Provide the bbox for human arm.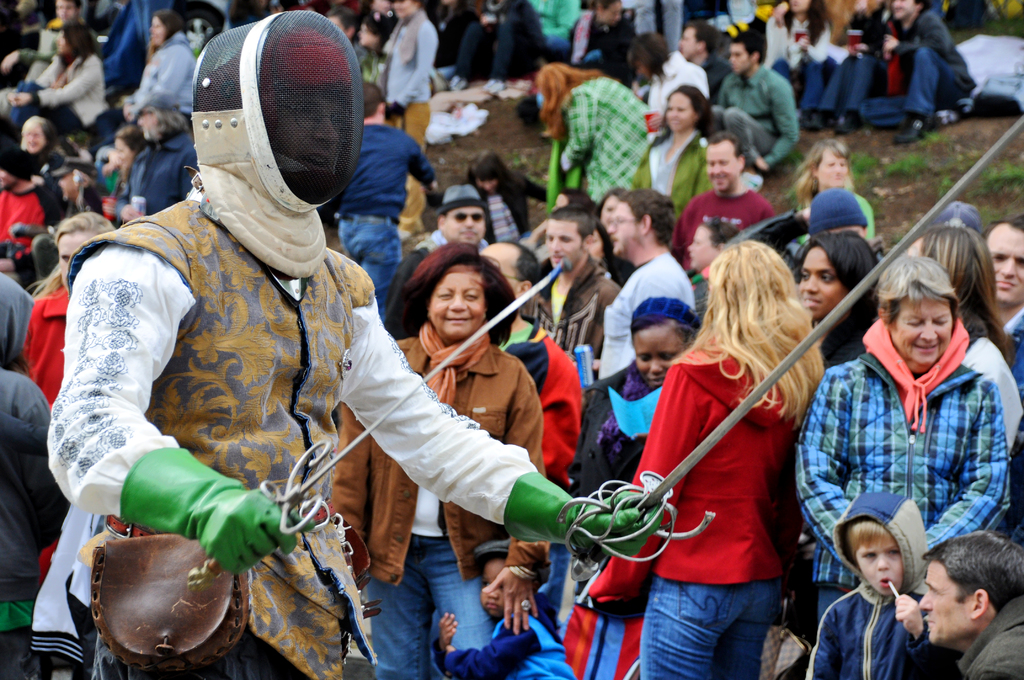
l=324, t=261, r=688, b=559.
